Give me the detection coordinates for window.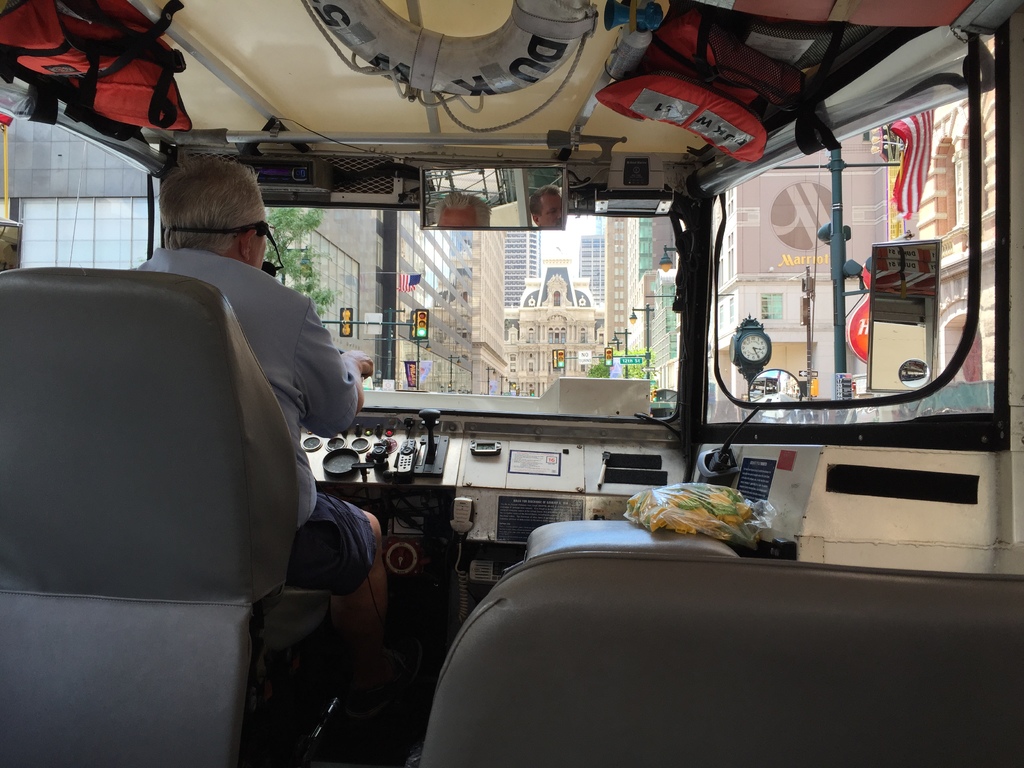
[x1=758, y1=291, x2=781, y2=319].
